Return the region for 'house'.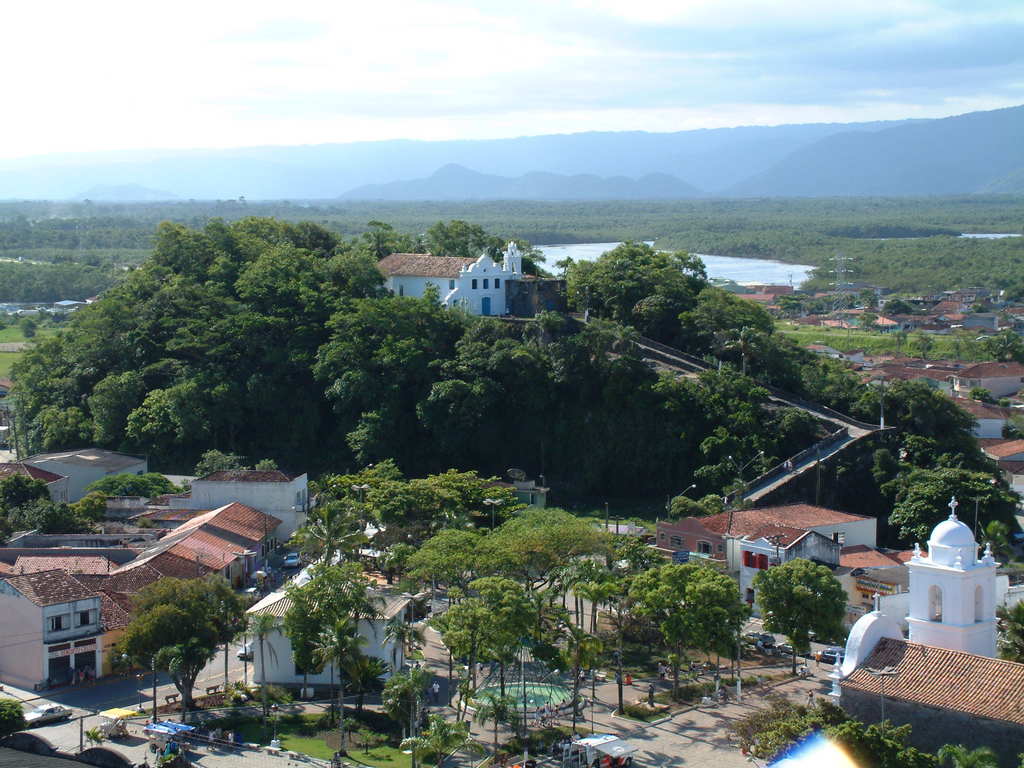
(943,298,969,314).
